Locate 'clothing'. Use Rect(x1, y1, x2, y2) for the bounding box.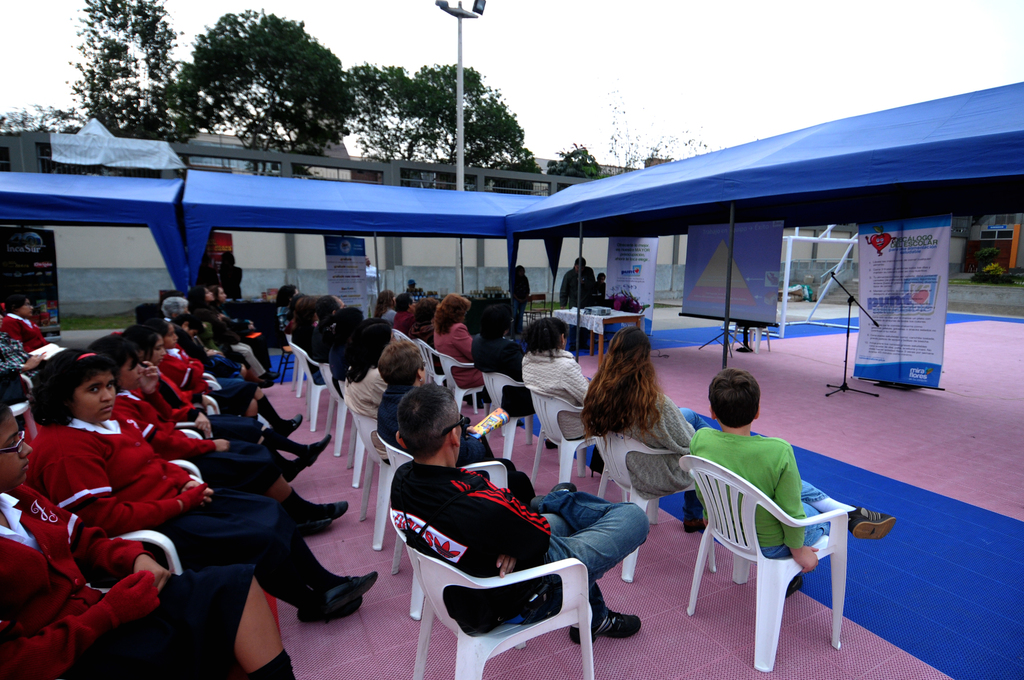
Rect(685, 423, 838, 563).
